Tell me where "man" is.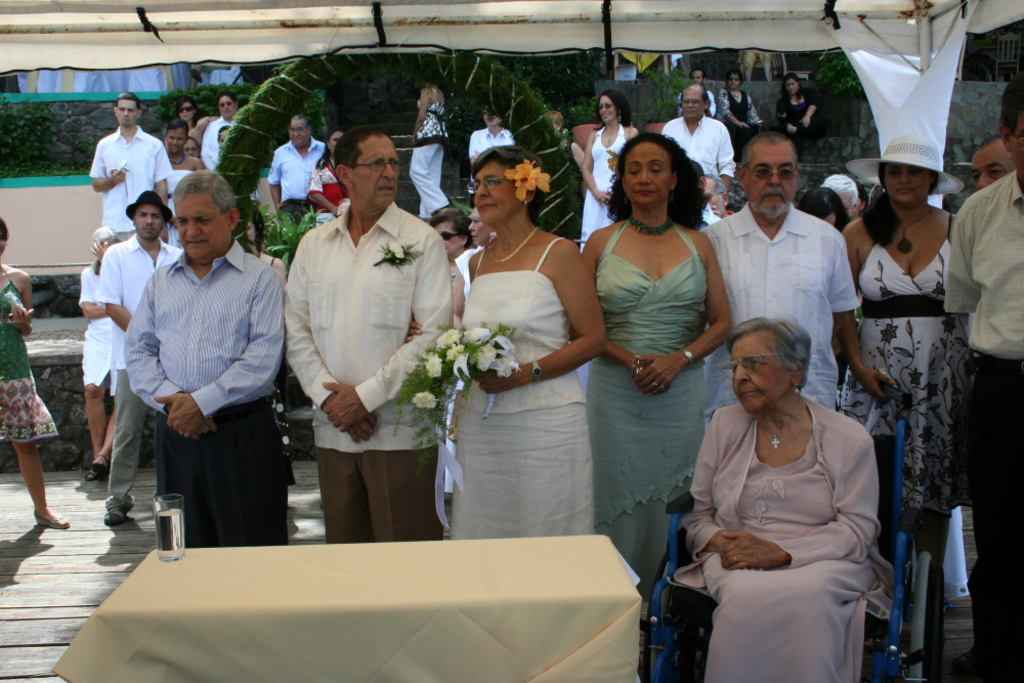
"man" is at region(969, 135, 1018, 197).
